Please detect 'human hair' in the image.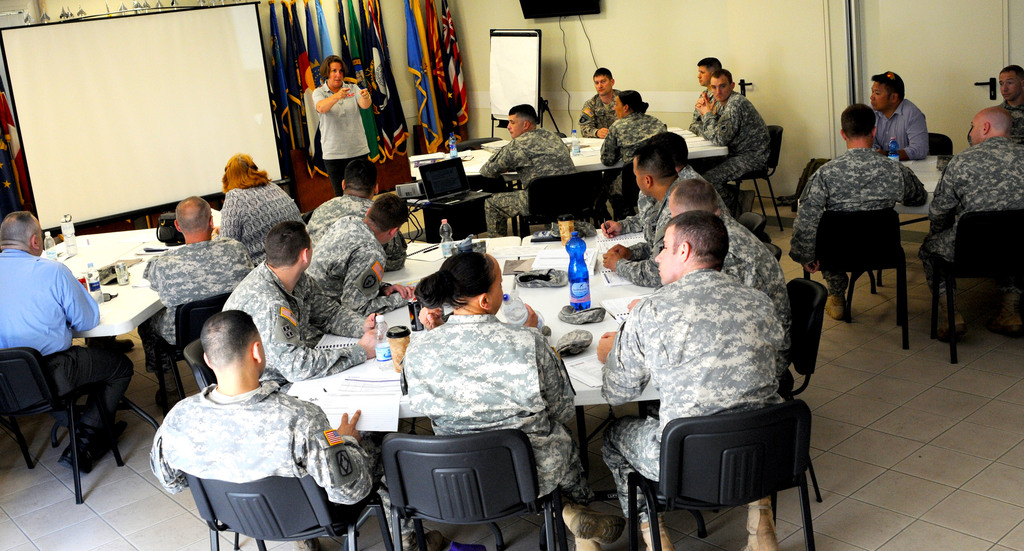
<region>594, 67, 614, 83</region>.
